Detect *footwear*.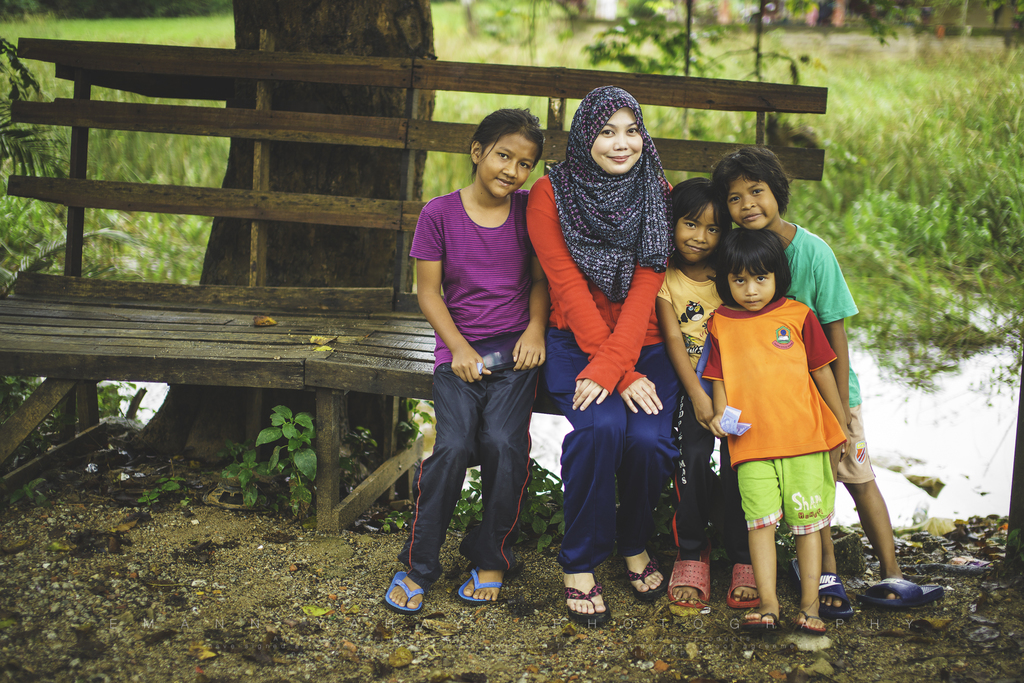
Detected at x1=459 y1=564 x2=504 y2=607.
